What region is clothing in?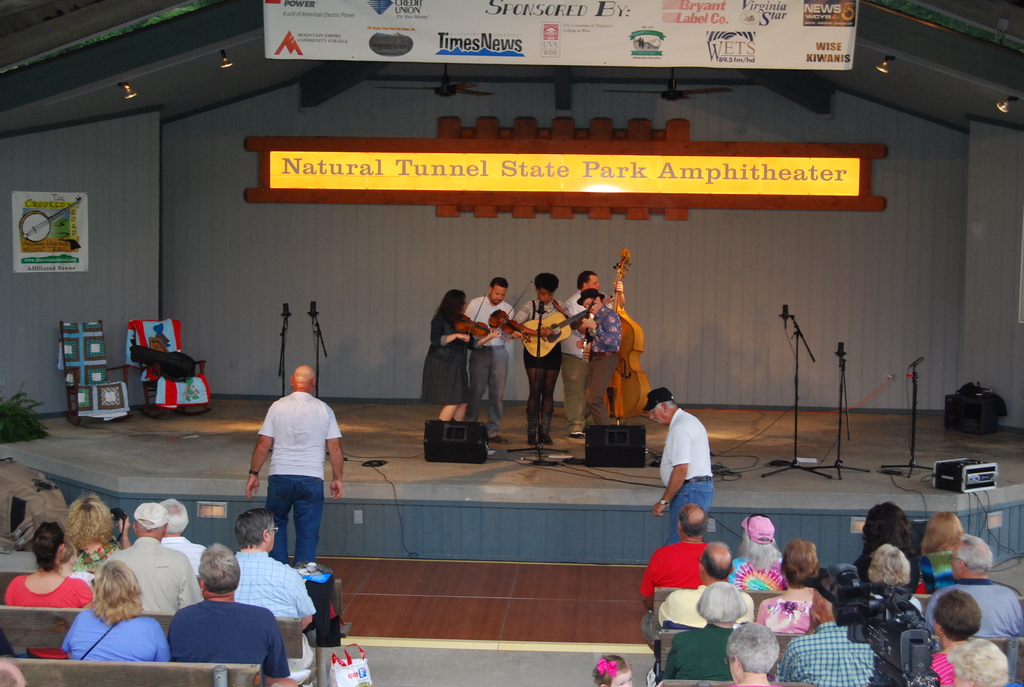
<box>513,305,561,368</box>.
